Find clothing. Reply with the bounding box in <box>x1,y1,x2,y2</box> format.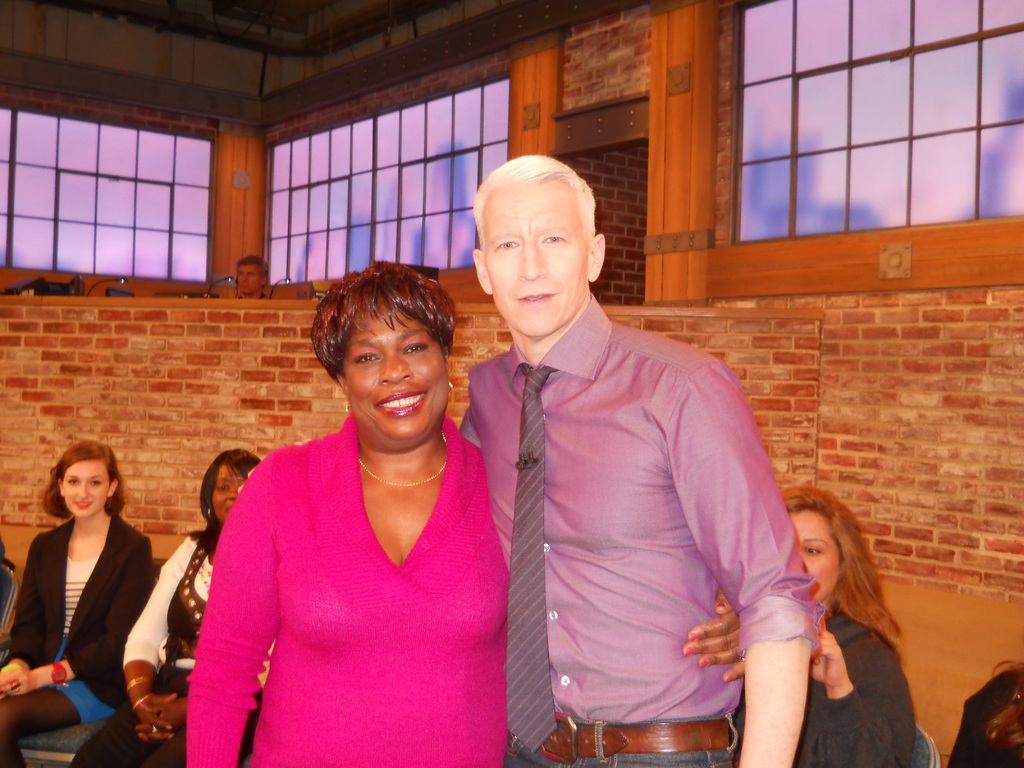
<box>71,523,268,767</box>.
